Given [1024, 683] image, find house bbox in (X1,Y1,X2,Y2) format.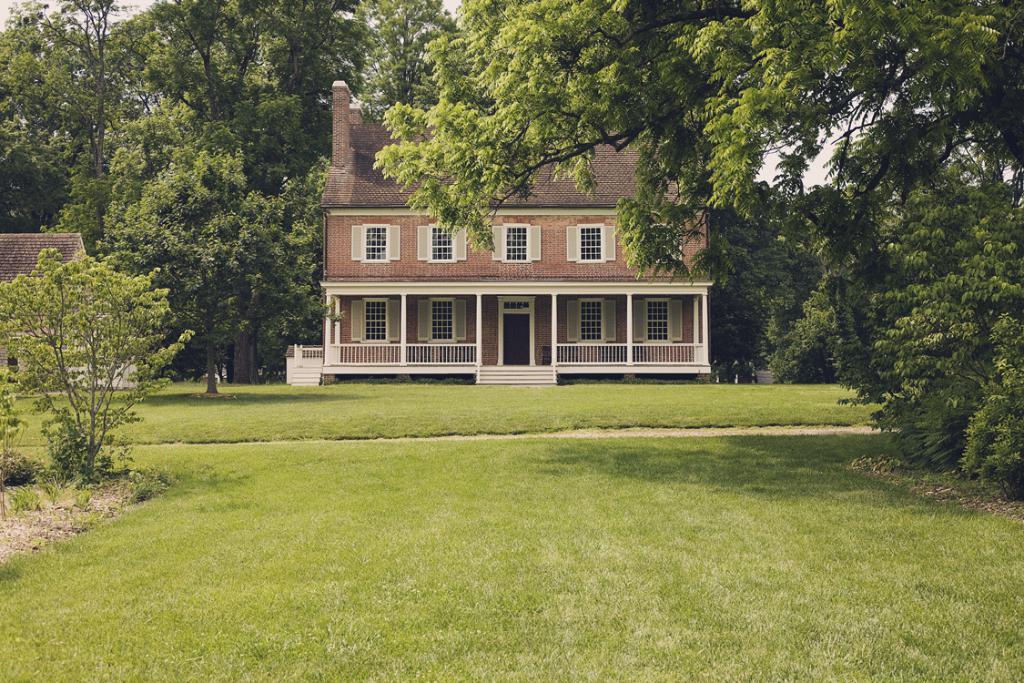
(0,234,91,287).
